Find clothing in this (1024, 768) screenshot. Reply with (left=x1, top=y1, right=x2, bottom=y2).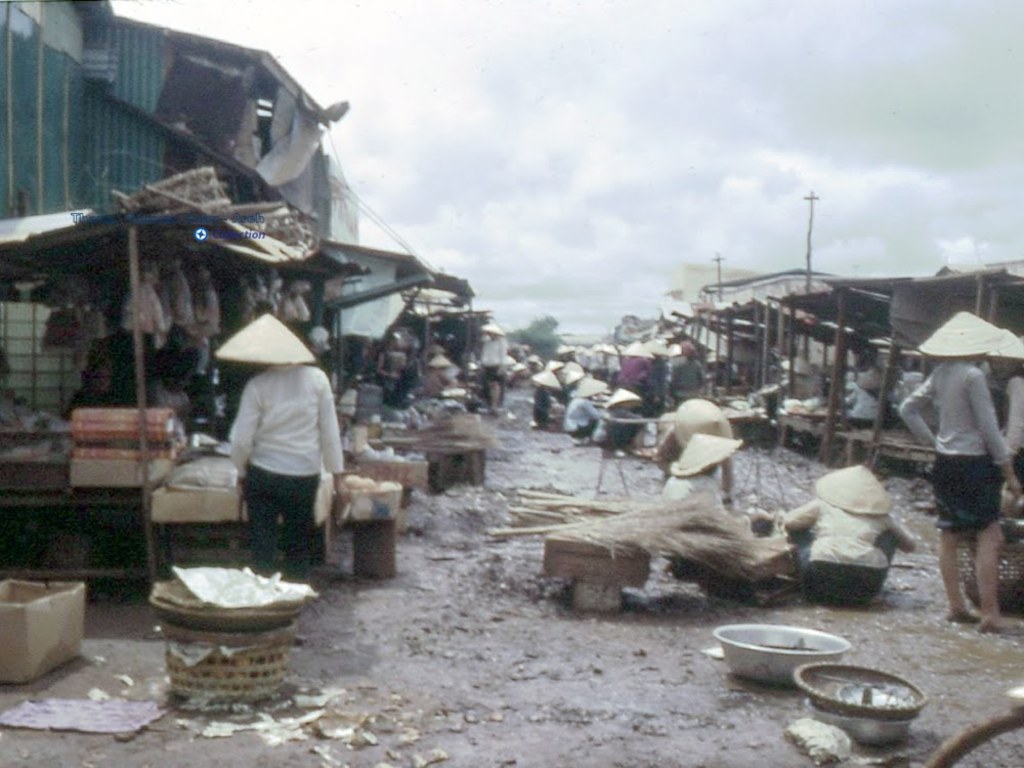
(left=213, top=310, right=336, bottom=577).
